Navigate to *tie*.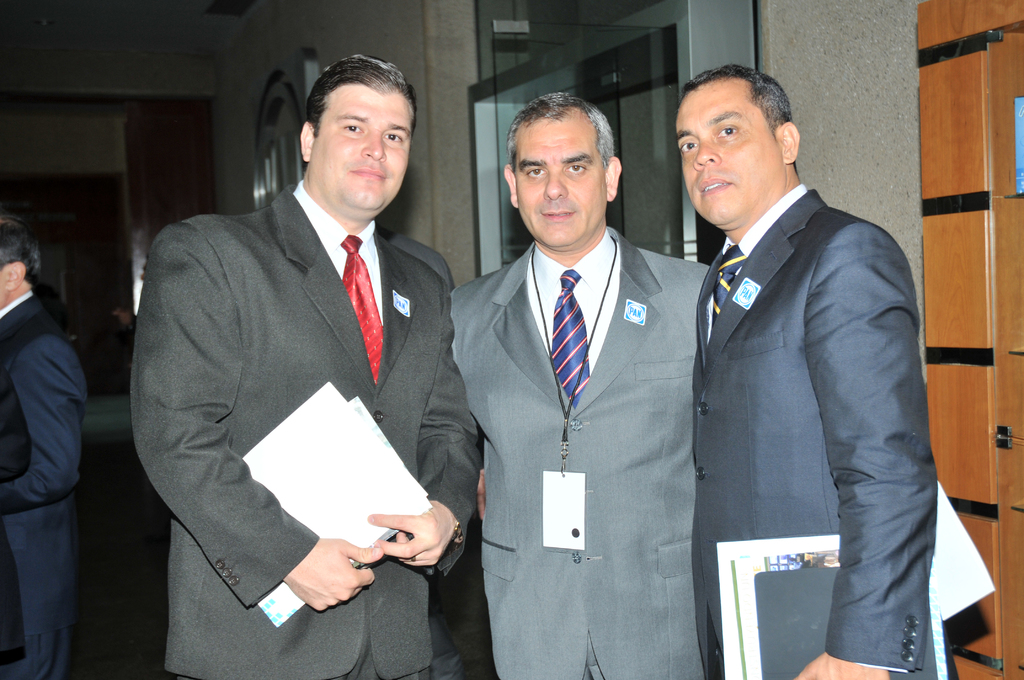
Navigation target: 340,232,391,386.
